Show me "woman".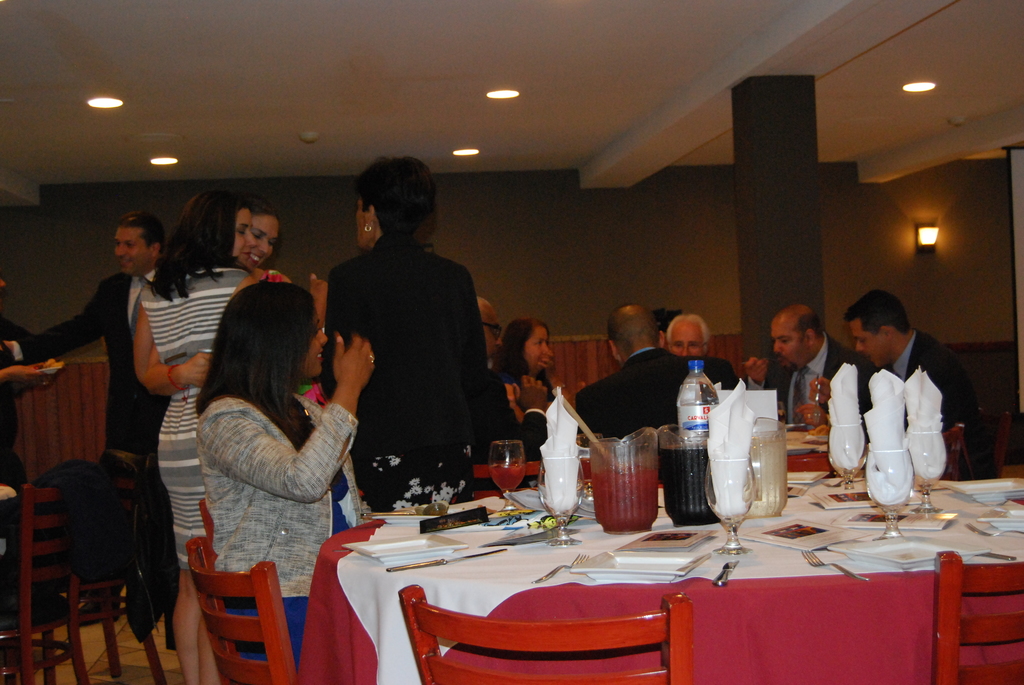
"woman" is here: 500 317 558 405.
